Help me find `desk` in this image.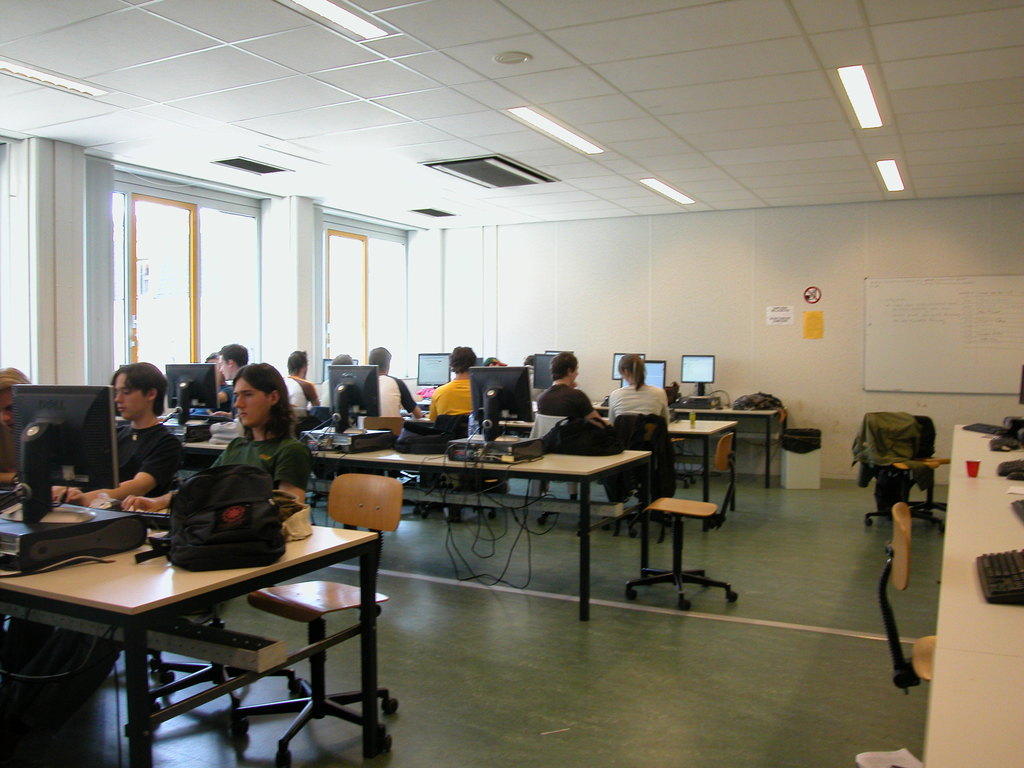
Found it: (490,420,744,542).
